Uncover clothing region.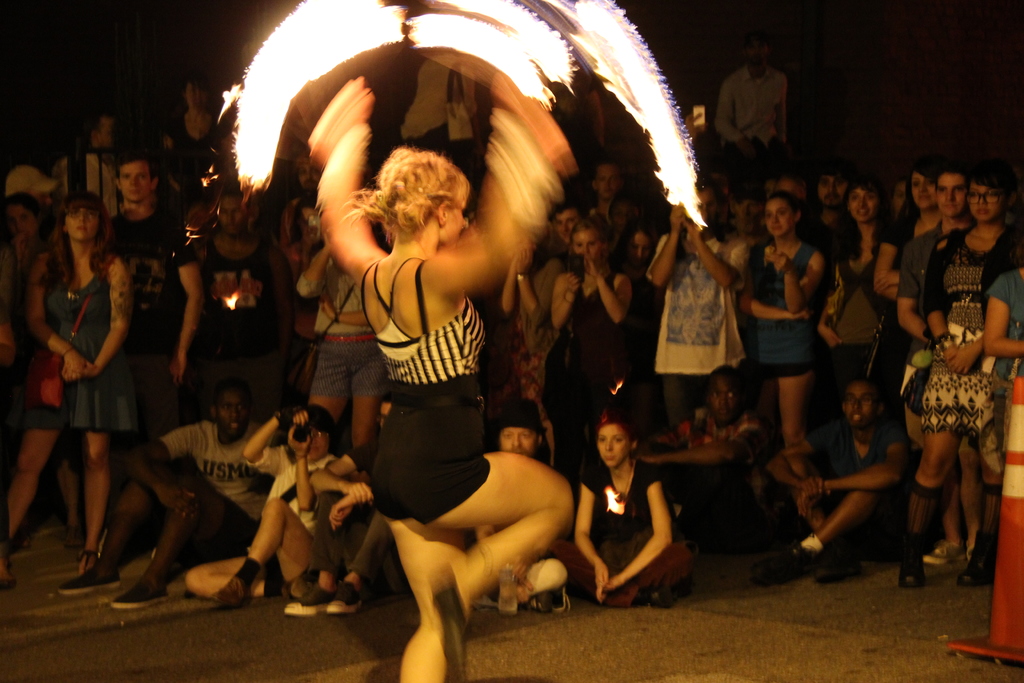
Uncovered: box=[542, 264, 627, 474].
